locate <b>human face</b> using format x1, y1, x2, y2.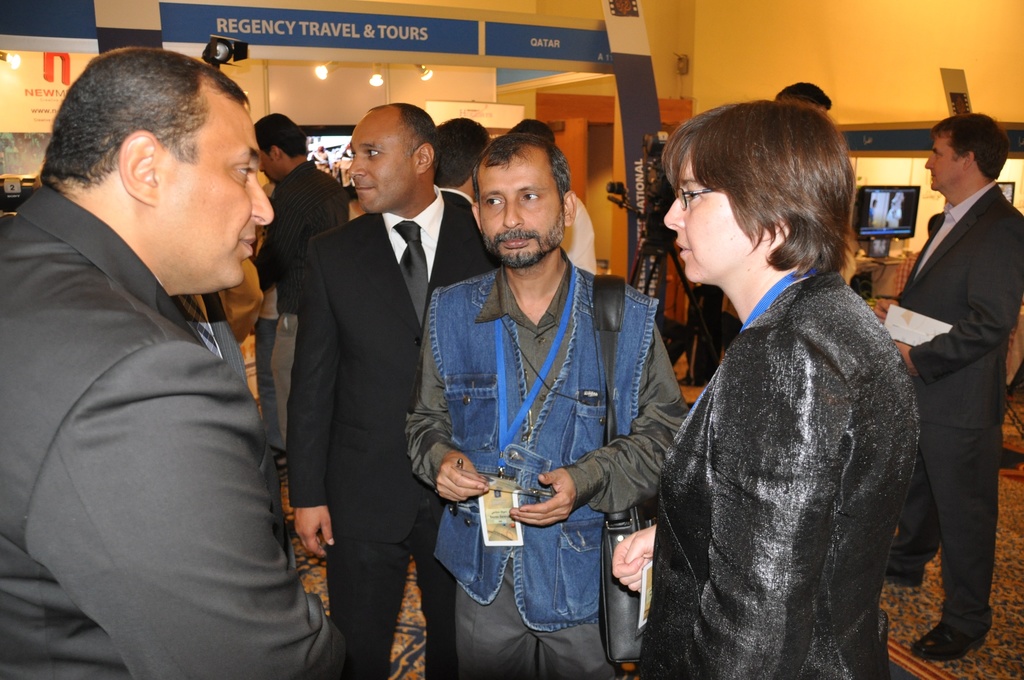
479, 153, 563, 263.
